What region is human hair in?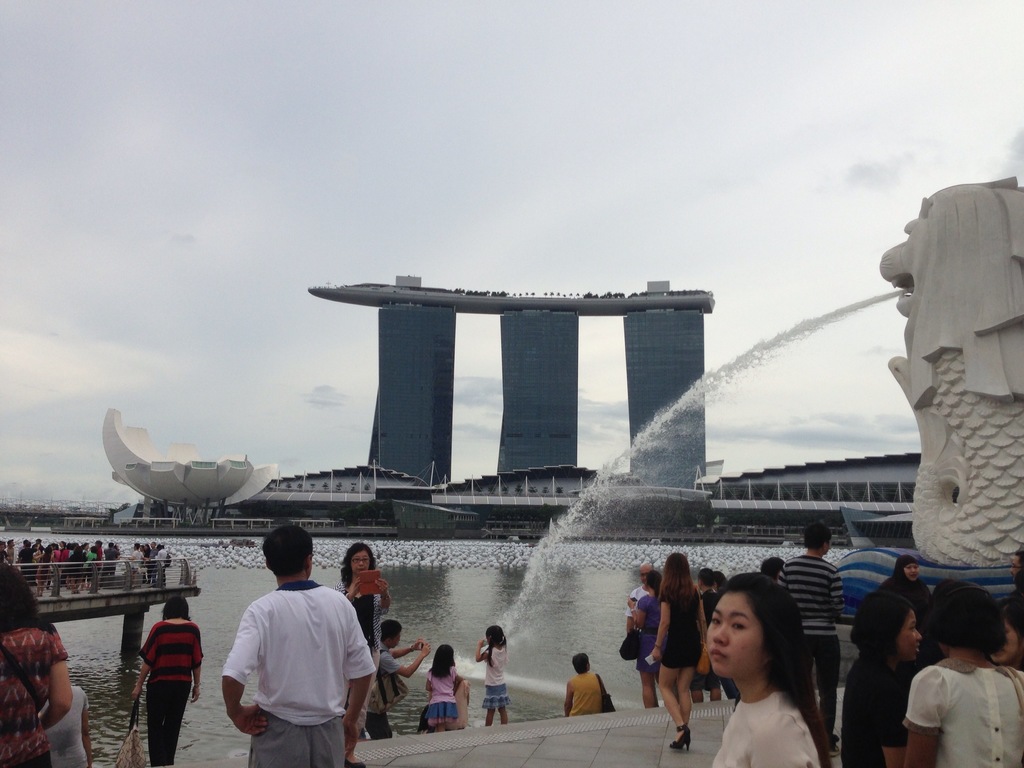
{"x1": 932, "y1": 581, "x2": 1011, "y2": 650}.
